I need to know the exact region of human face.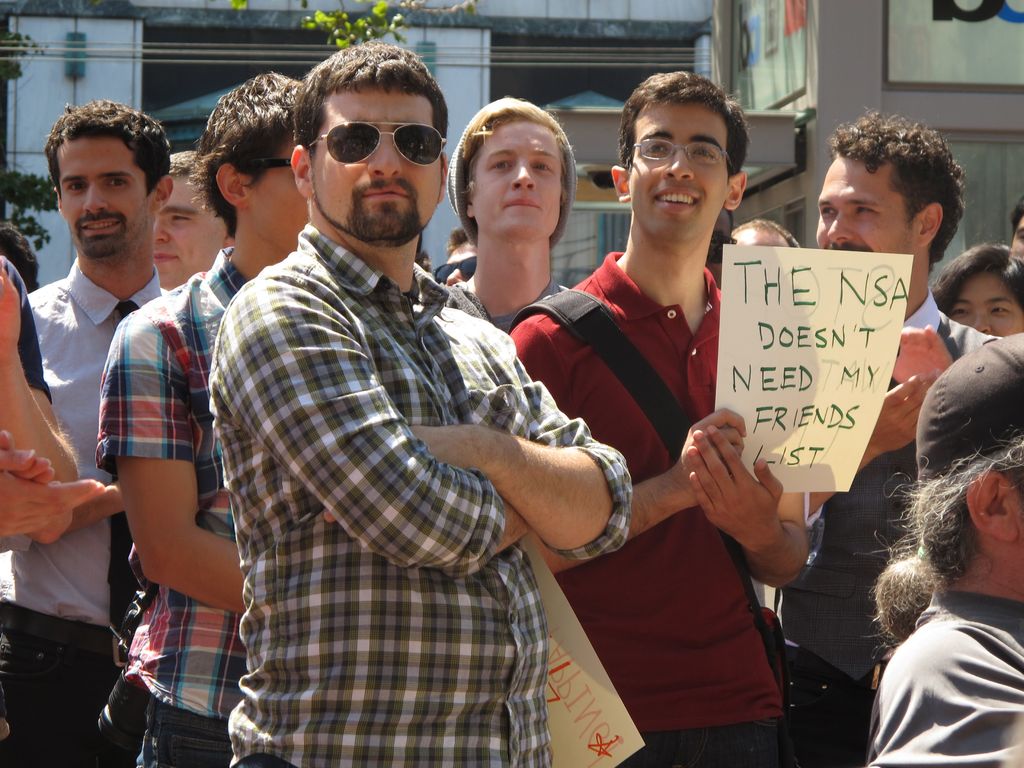
Region: crop(313, 83, 443, 246).
